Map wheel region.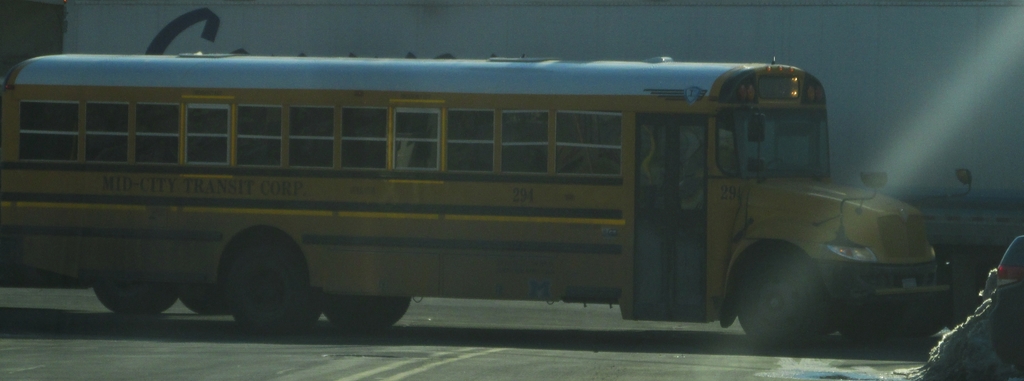
Mapped to box=[734, 254, 820, 350].
